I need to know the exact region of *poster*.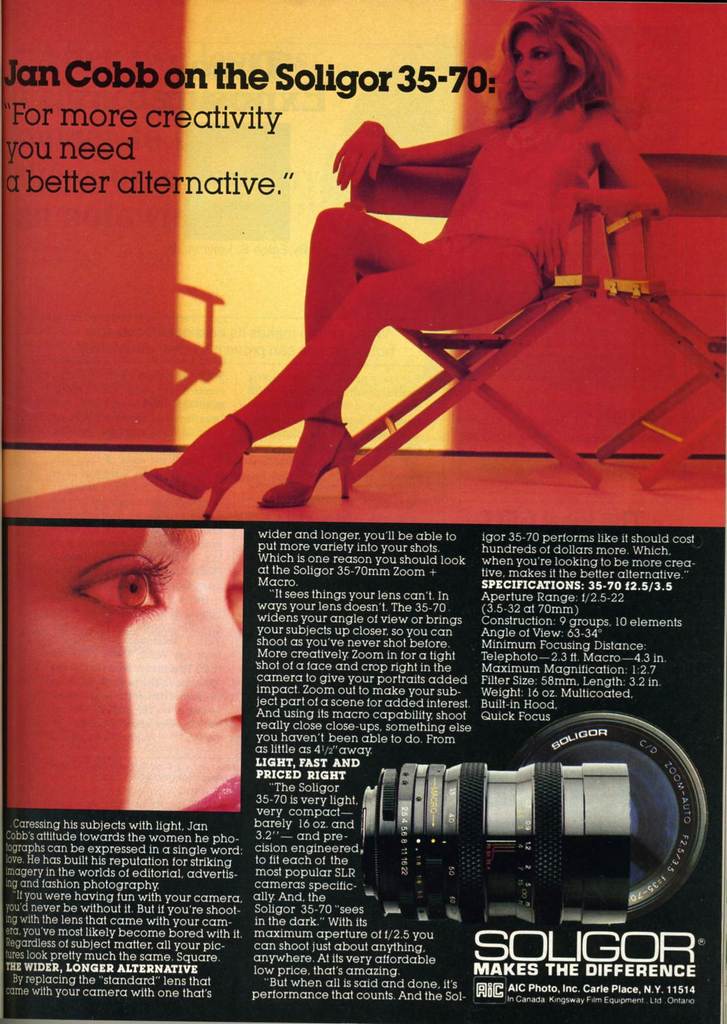
Region: (left=8, top=0, right=726, bottom=1023).
